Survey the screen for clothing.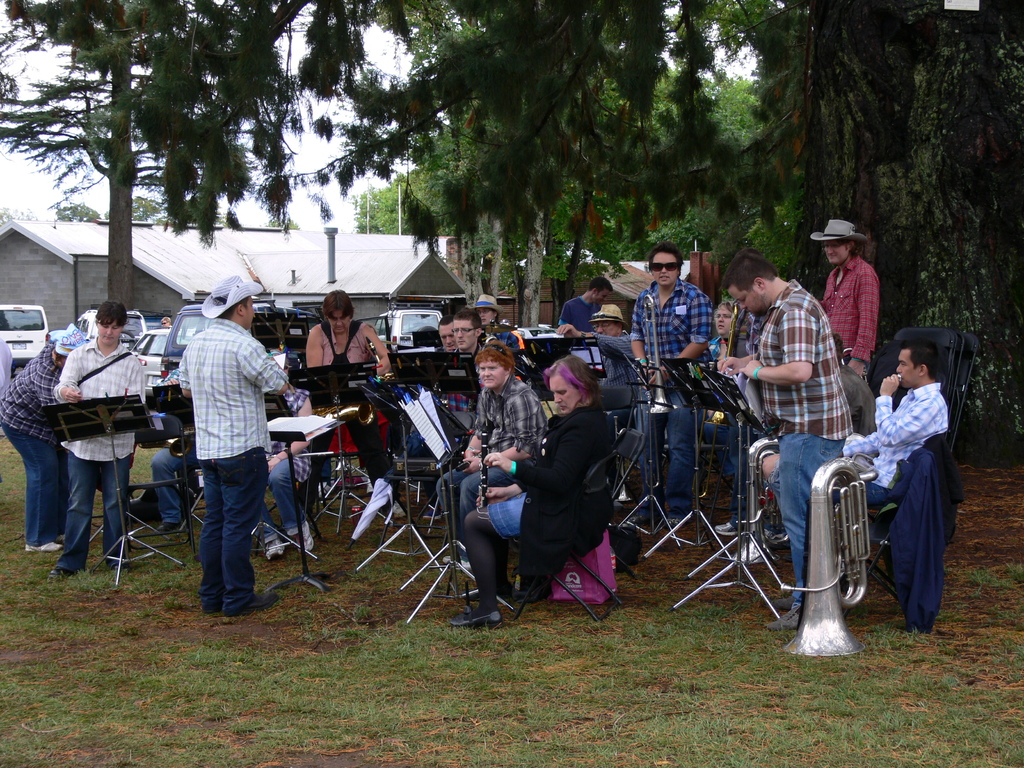
Survey found: {"left": 451, "top": 406, "right": 604, "bottom": 618}.
